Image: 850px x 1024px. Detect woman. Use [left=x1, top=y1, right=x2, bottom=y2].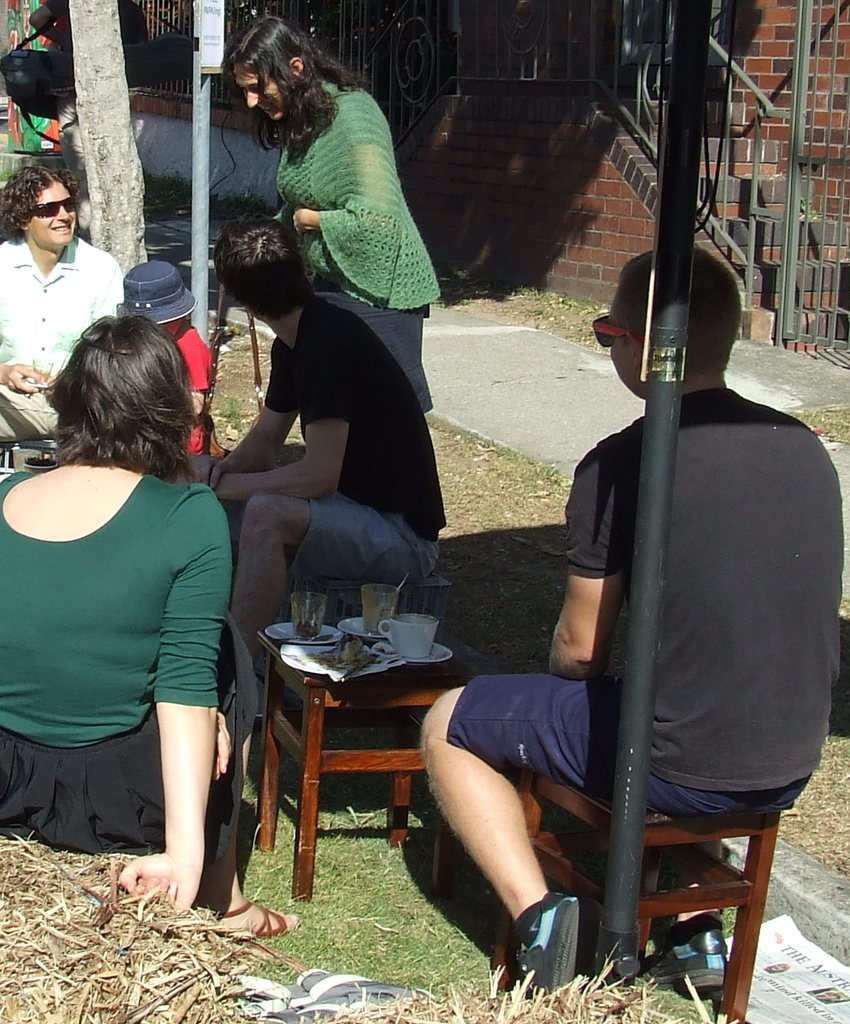
[left=8, top=275, right=262, bottom=925].
